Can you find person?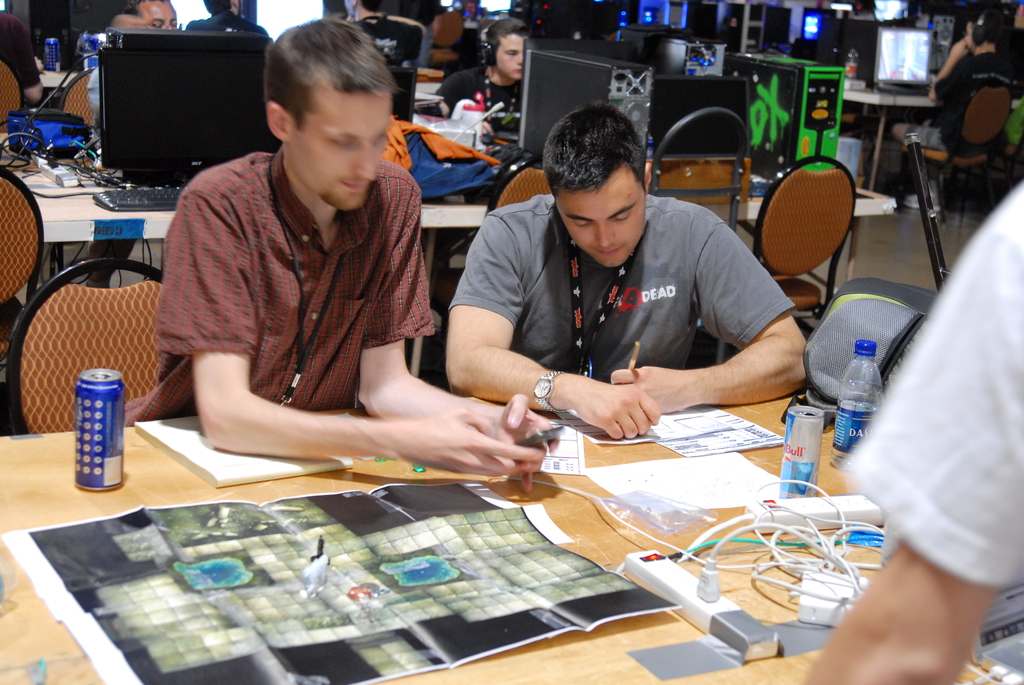
Yes, bounding box: BBox(121, 17, 566, 490).
